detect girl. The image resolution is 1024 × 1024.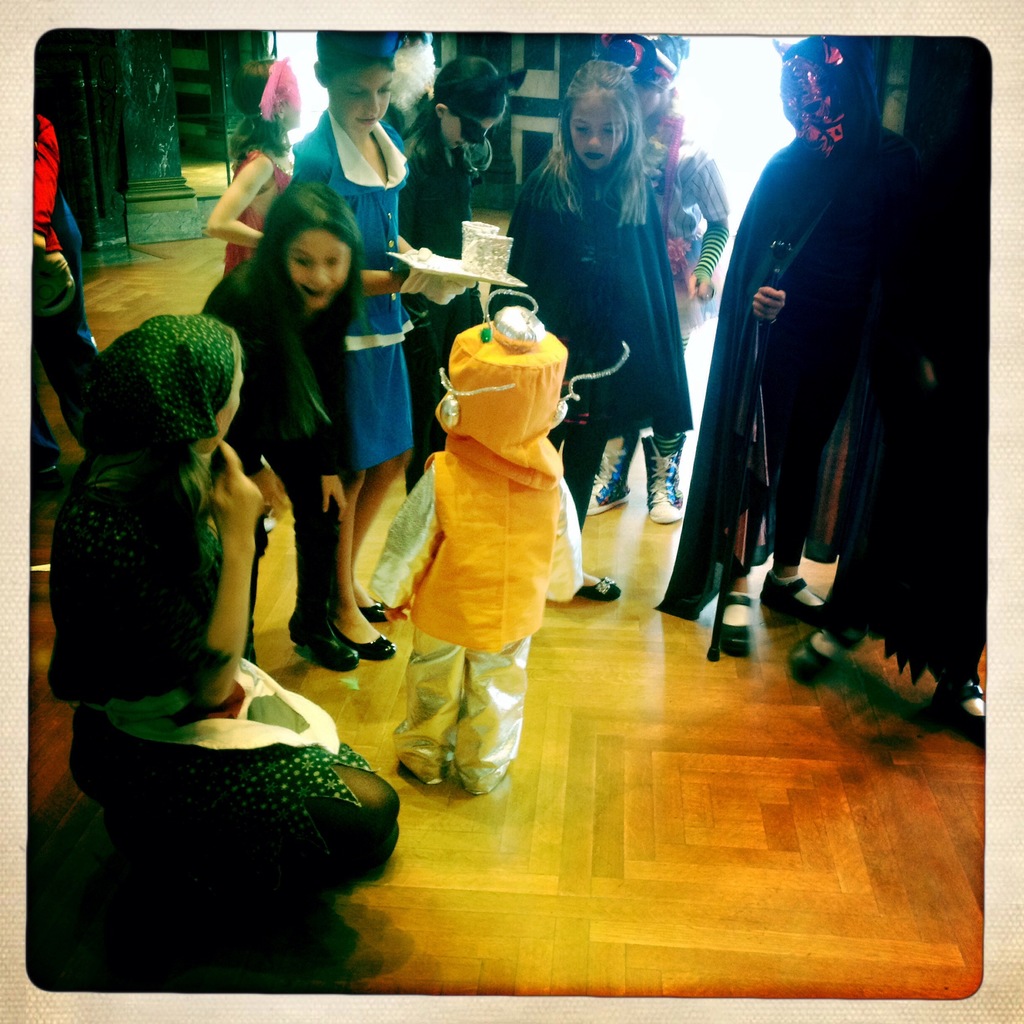
[207, 54, 308, 278].
